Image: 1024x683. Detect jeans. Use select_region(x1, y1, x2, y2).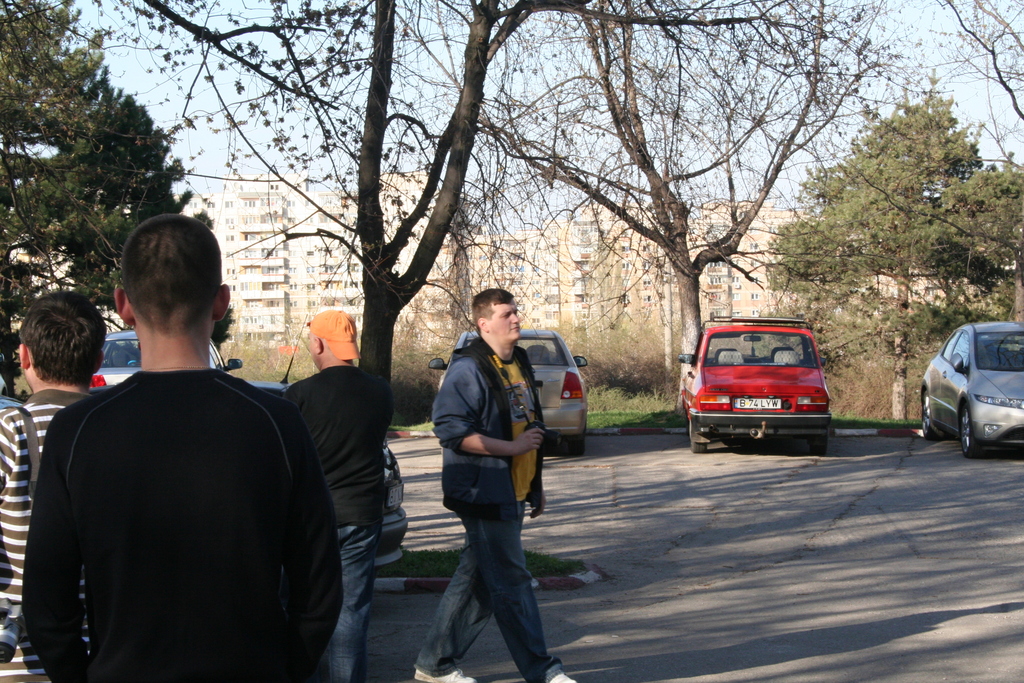
select_region(414, 504, 562, 682).
